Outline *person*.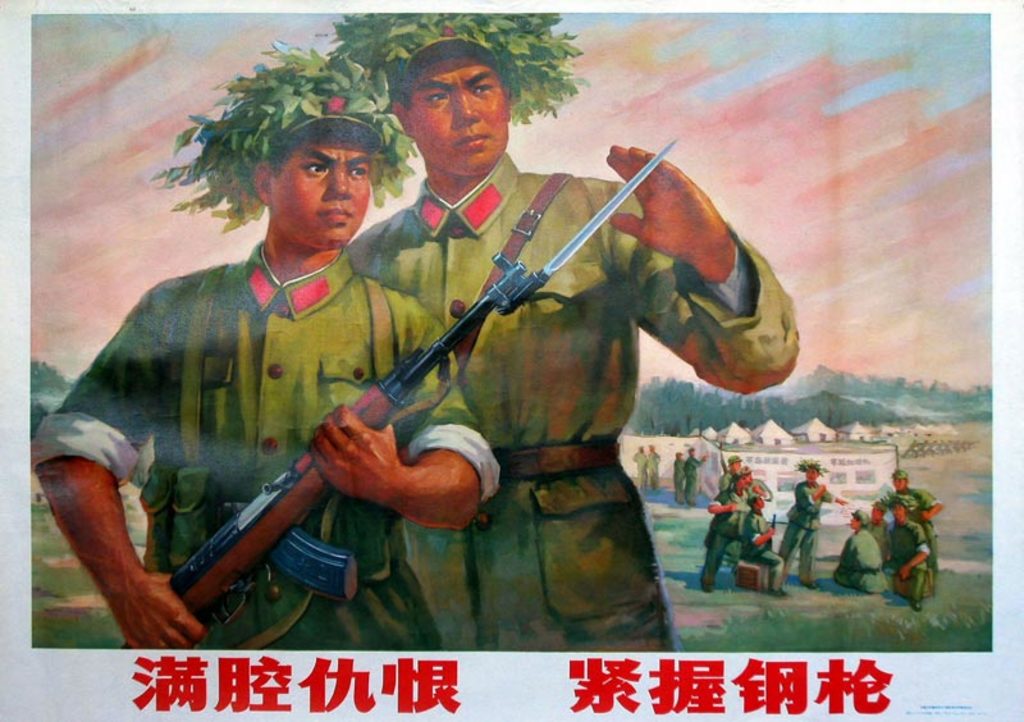
Outline: bbox=(627, 443, 652, 501).
